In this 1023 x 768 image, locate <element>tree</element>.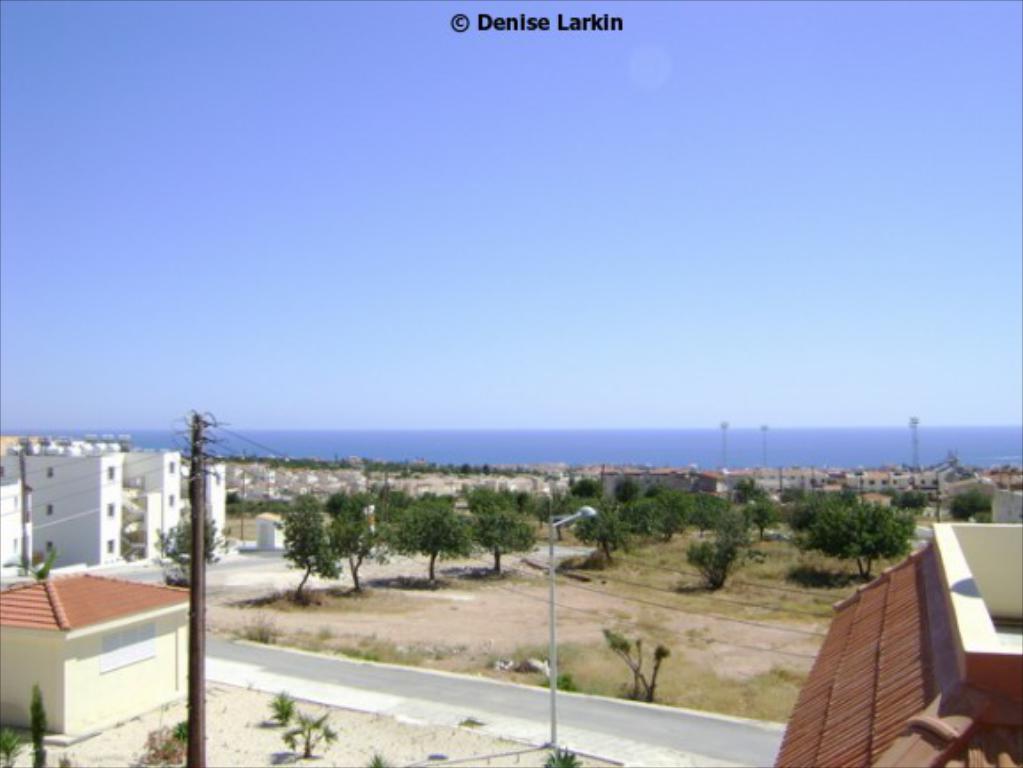
Bounding box: bbox=[158, 504, 218, 576].
